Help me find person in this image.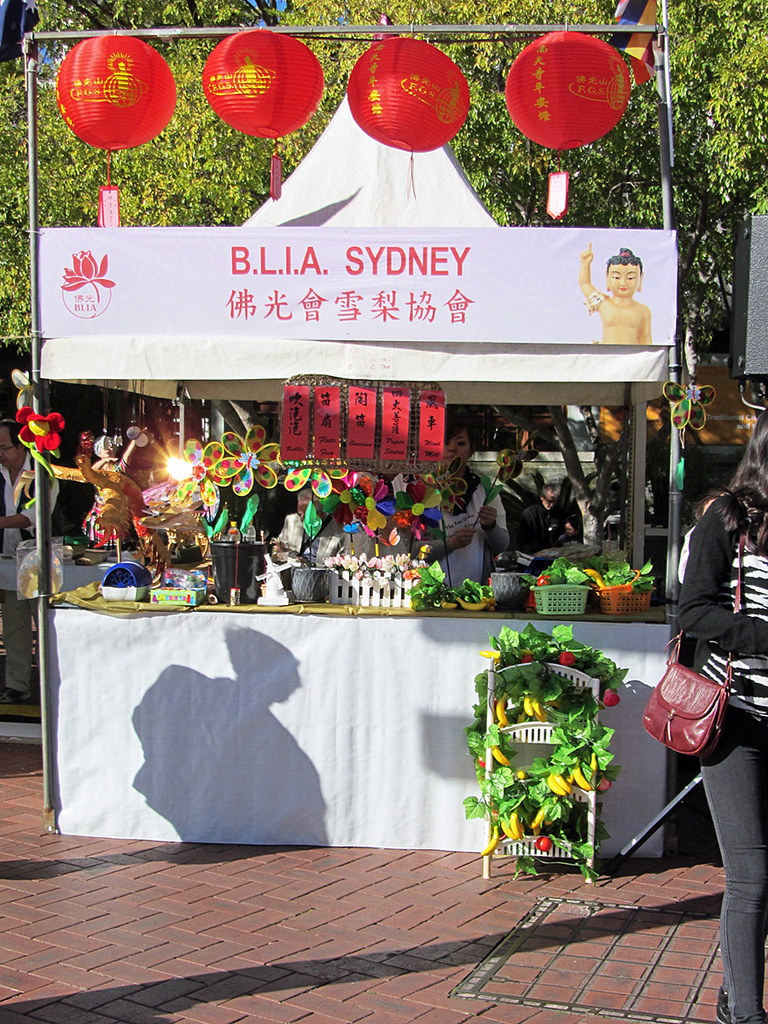
Found it: (x1=656, y1=403, x2=767, y2=1020).
